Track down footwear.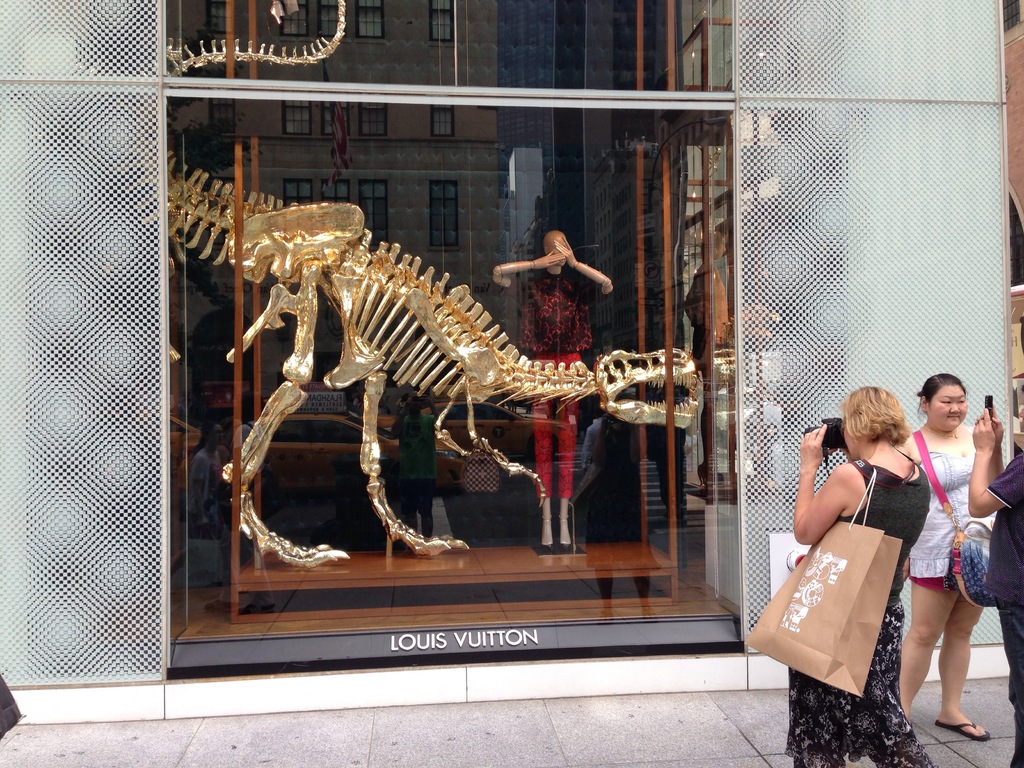
Tracked to {"left": 559, "top": 511, "right": 574, "bottom": 552}.
